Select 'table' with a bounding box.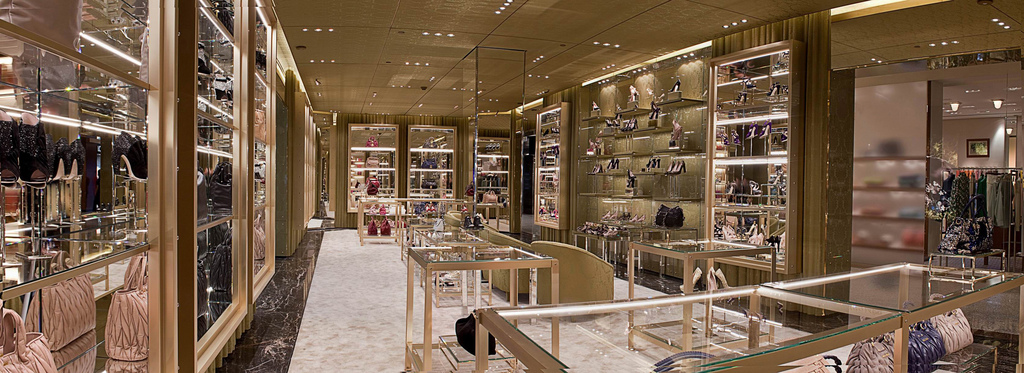
(625,231,783,354).
